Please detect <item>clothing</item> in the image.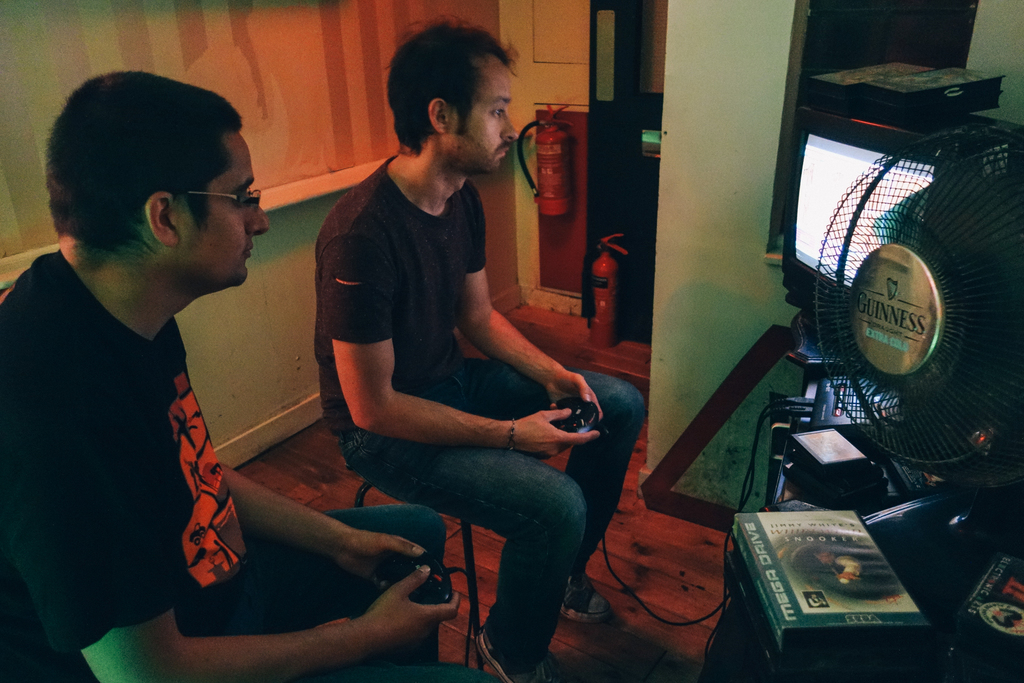
(left=3, top=248, right=444, bottom=680).
